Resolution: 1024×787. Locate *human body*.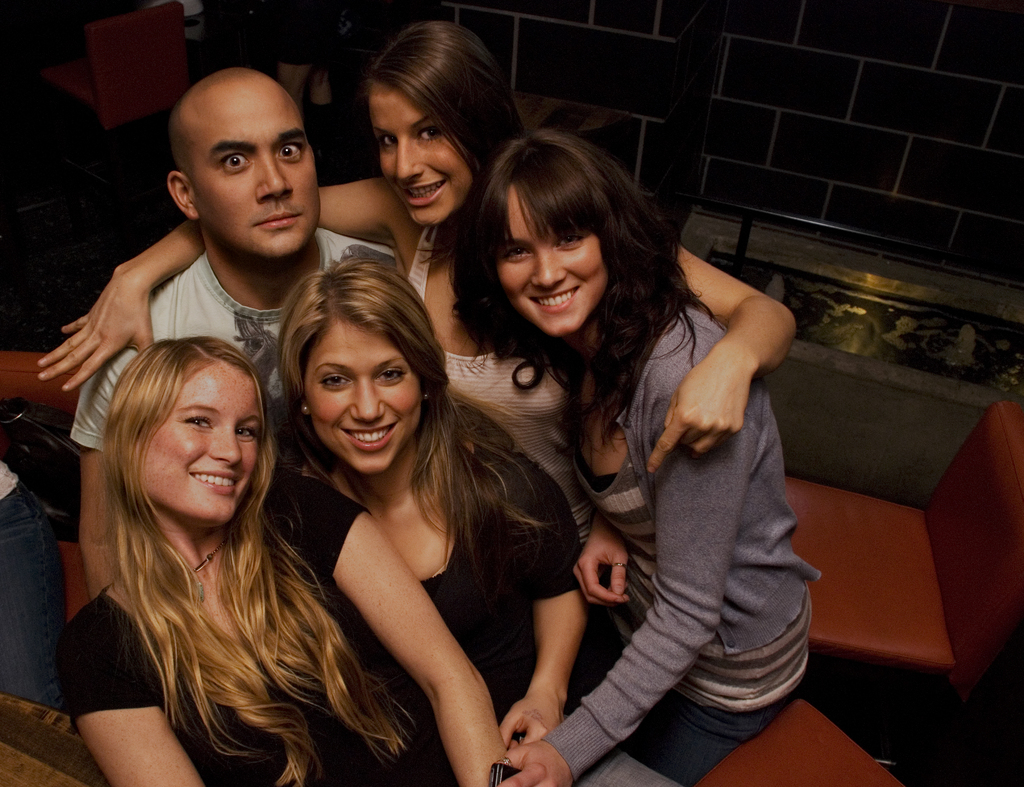
bbox=(60, 57, 404, 597).
